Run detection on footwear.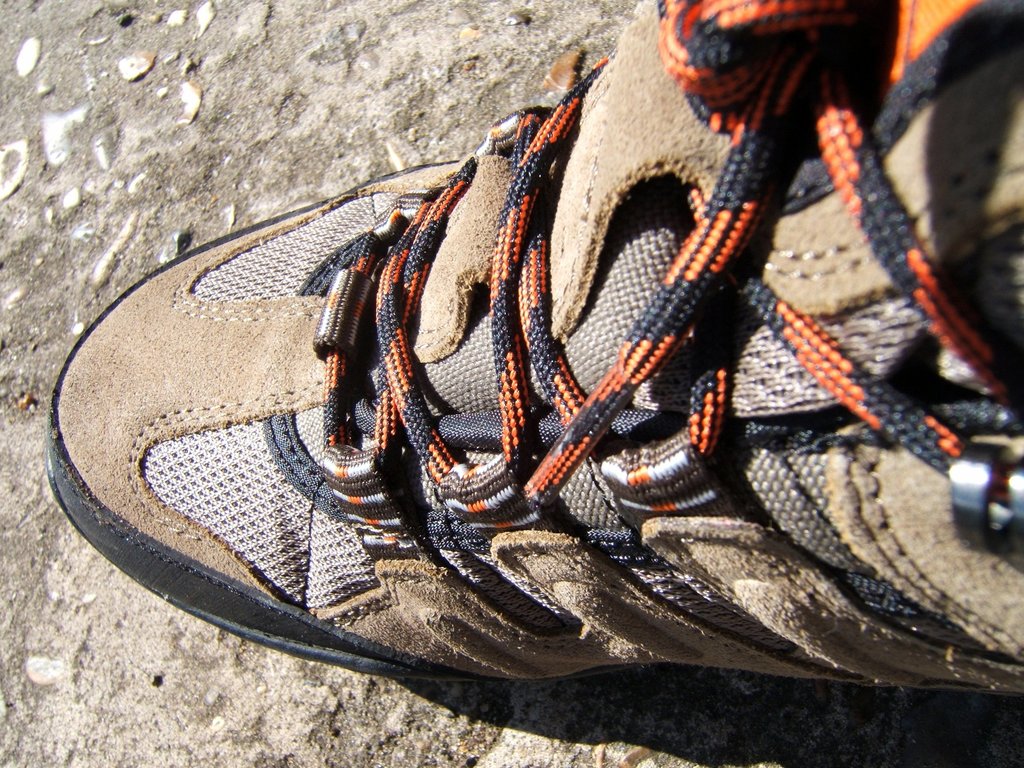
Result: 49, 28, 988, 692.
